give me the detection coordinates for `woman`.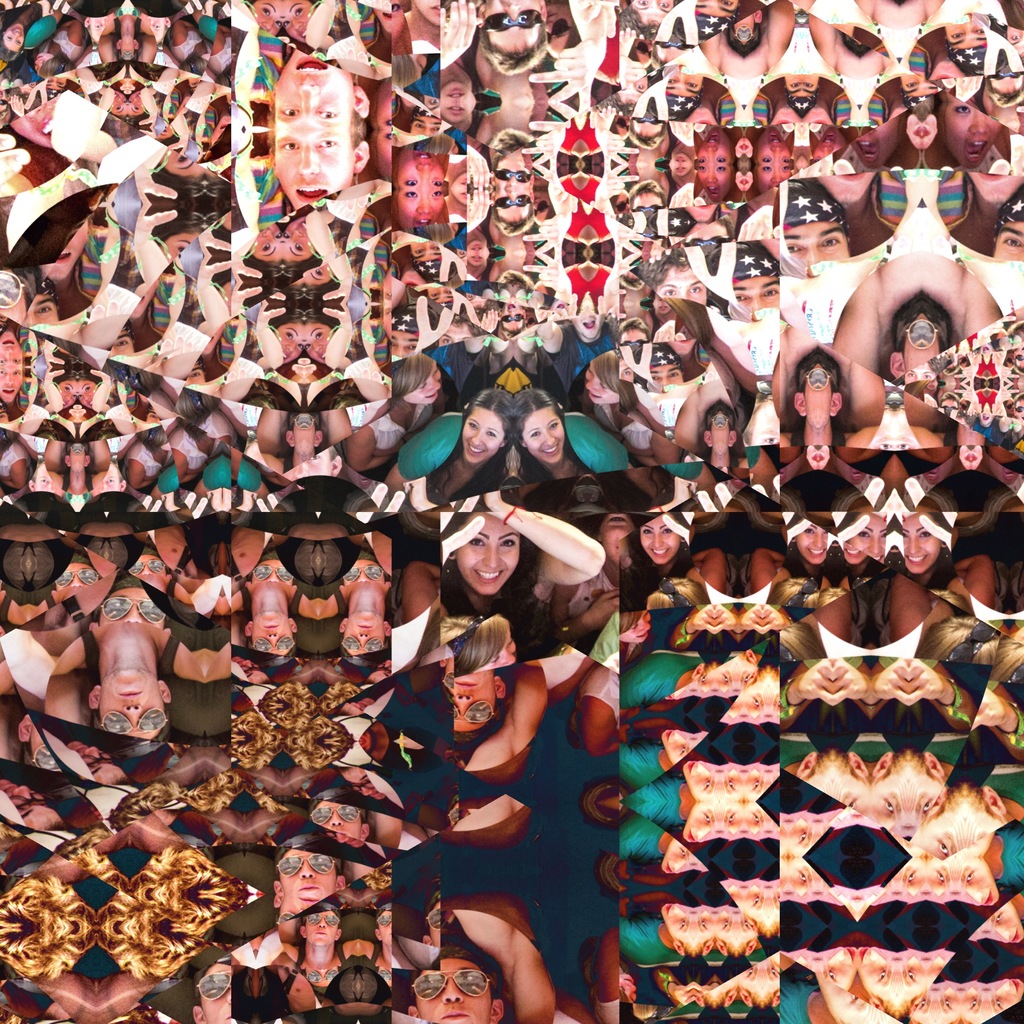
510:381:641:491.
